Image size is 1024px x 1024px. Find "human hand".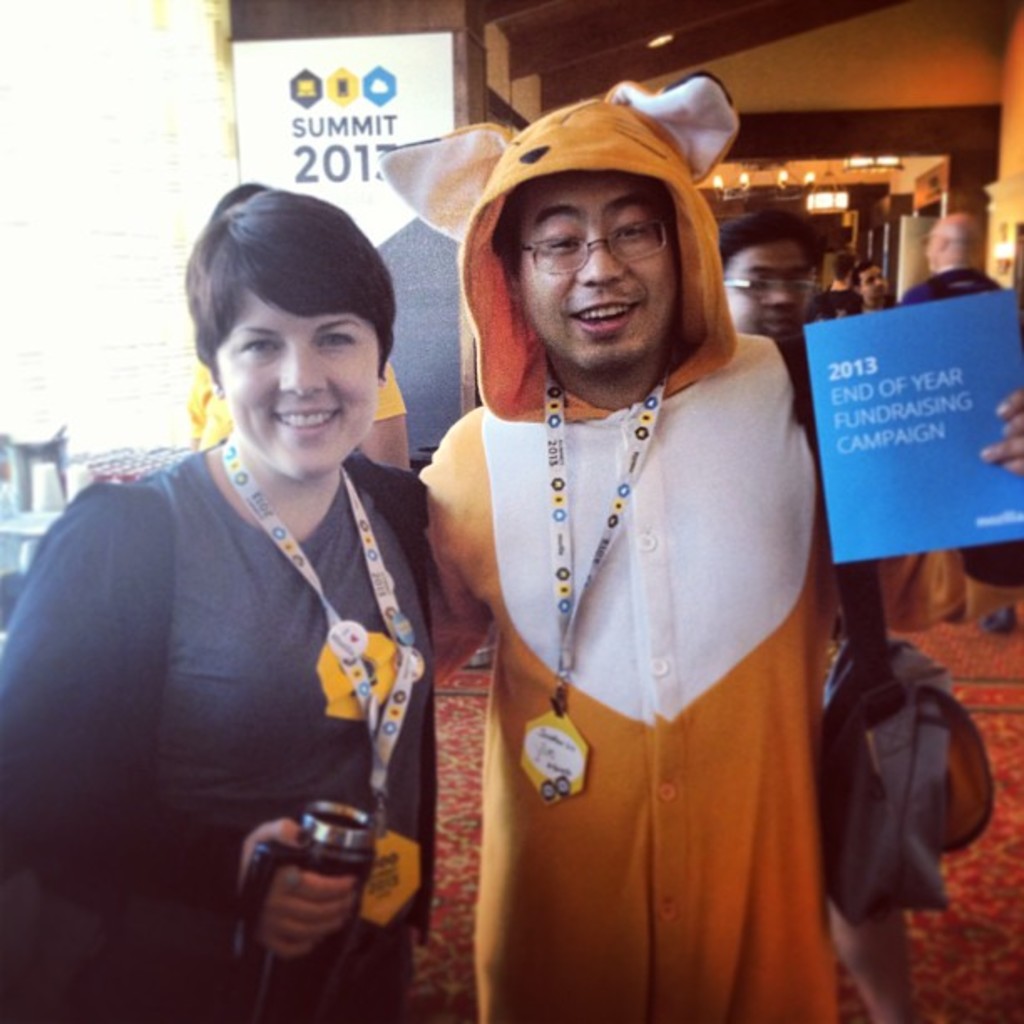
box=[975, 388, 1022, 477].
